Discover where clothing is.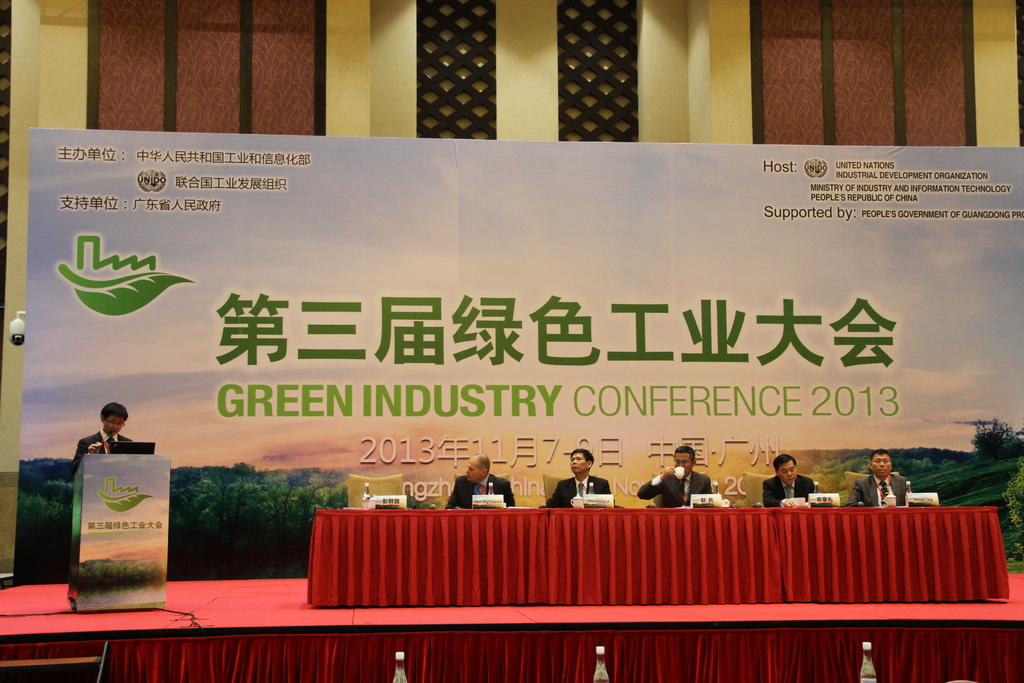
Discovered at x1=845 y1=472 x2=909 y2=508.
